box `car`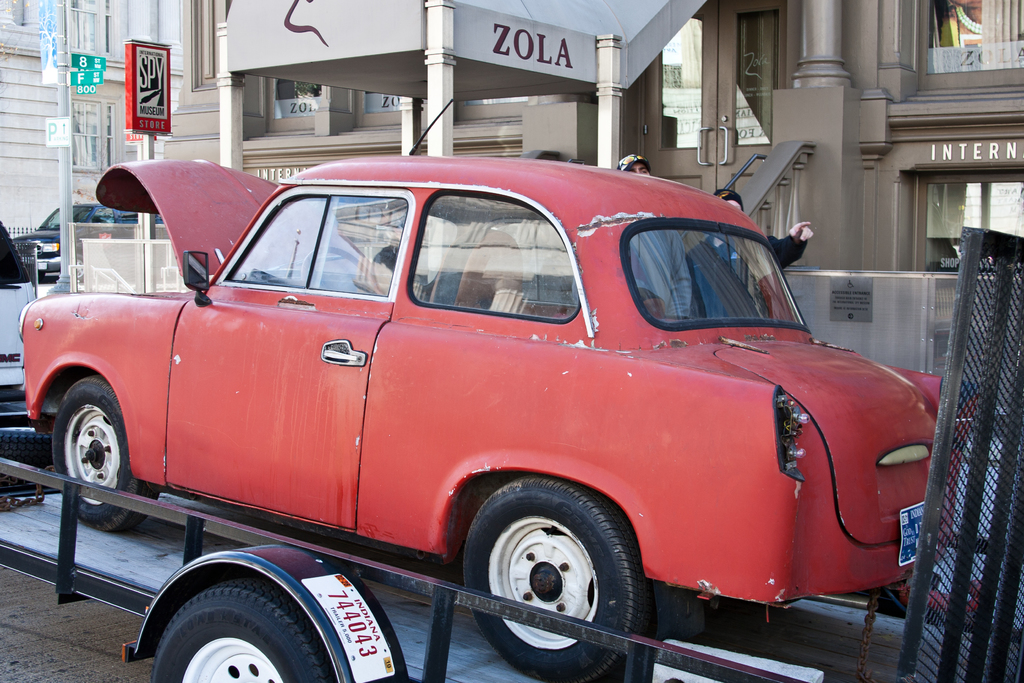
<box>36,151,976,681</box>
